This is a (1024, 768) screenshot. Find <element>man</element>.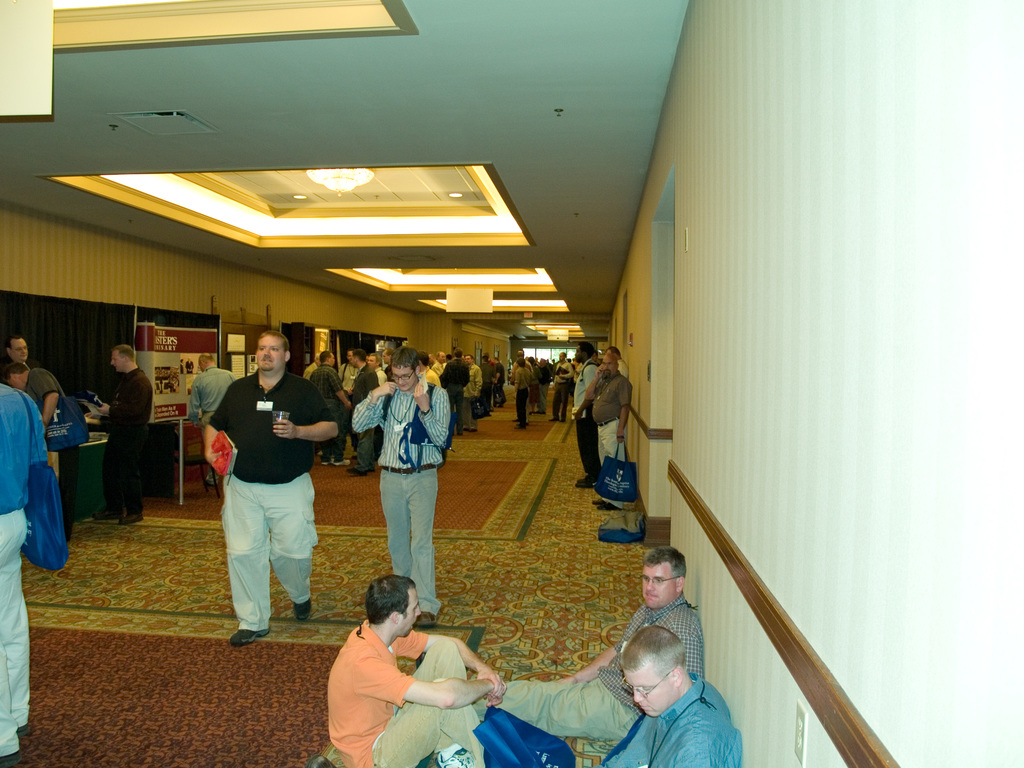
Bounding box: (0,325,36,371).
